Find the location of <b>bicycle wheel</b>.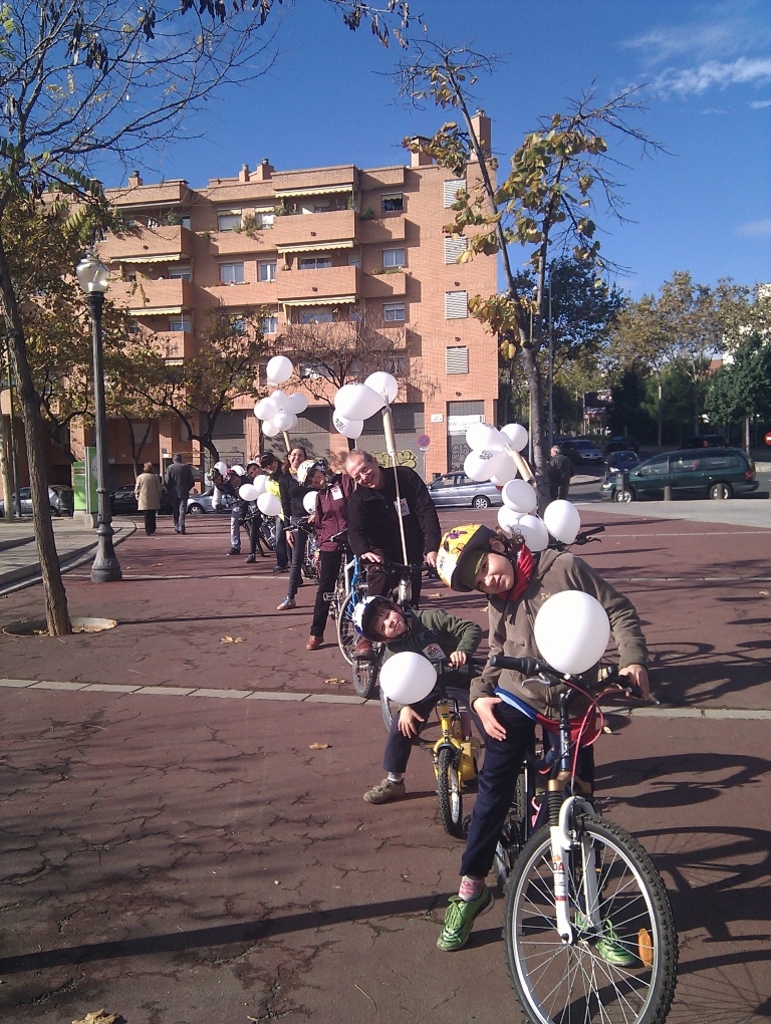
Location: box(429, 745, 467, 837).
